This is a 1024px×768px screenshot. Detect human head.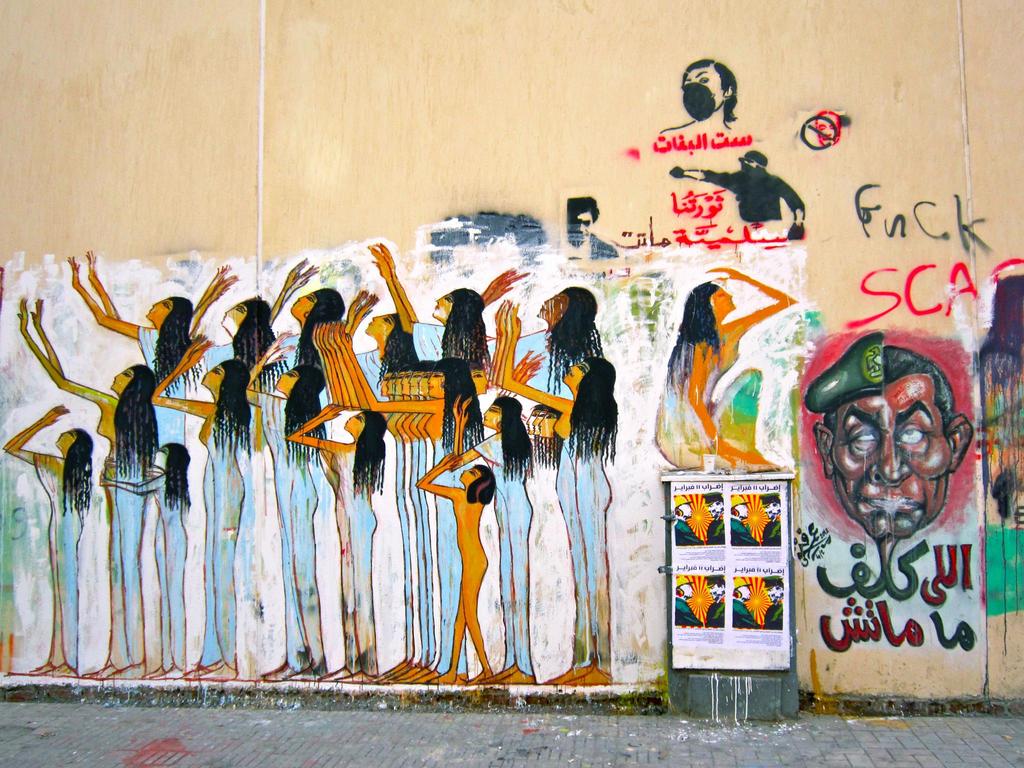
144, 300, 195, 322.
